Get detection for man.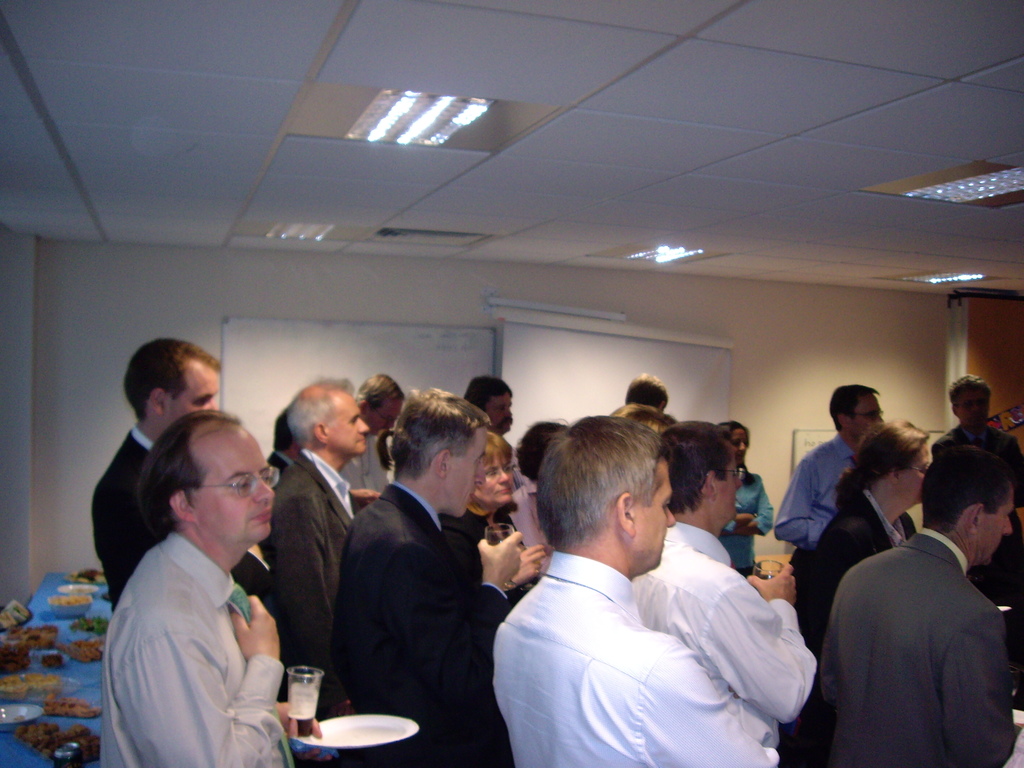
Detection: bbox=(933, 367, 1023, 635).
